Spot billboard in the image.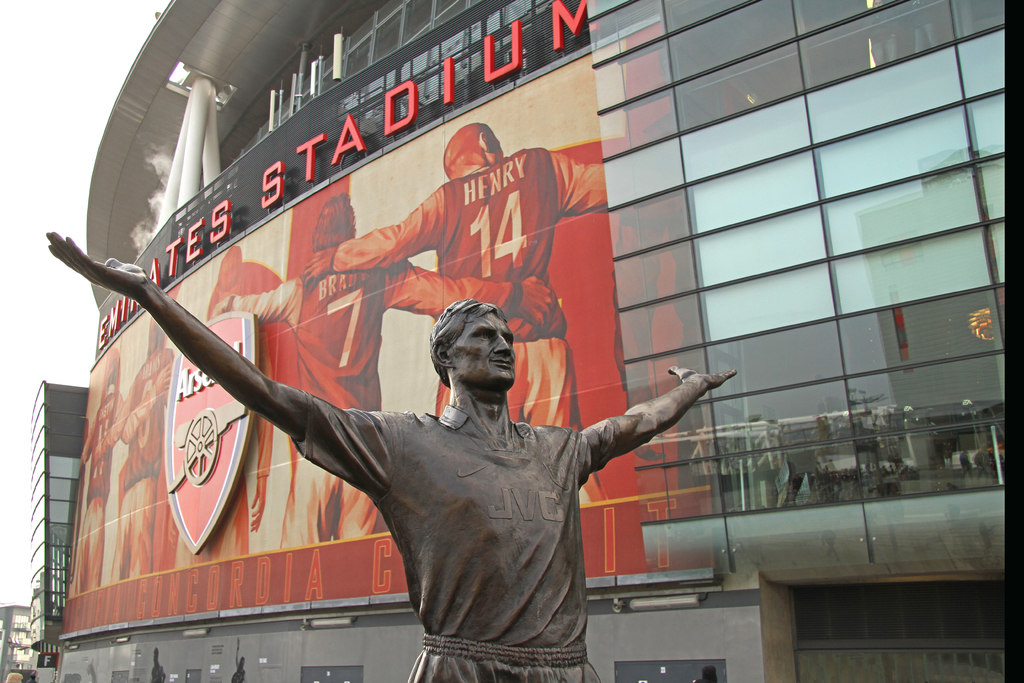
billboard found at bbox(59, 18, 716, 635).
